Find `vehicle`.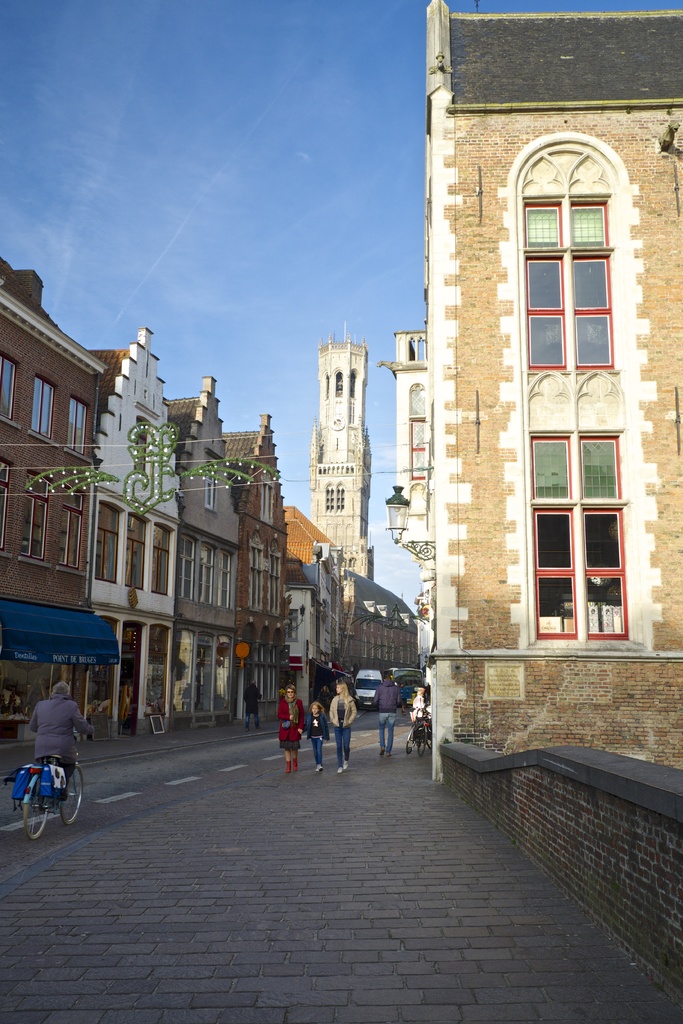
locate(350, 669, 387, 705).
